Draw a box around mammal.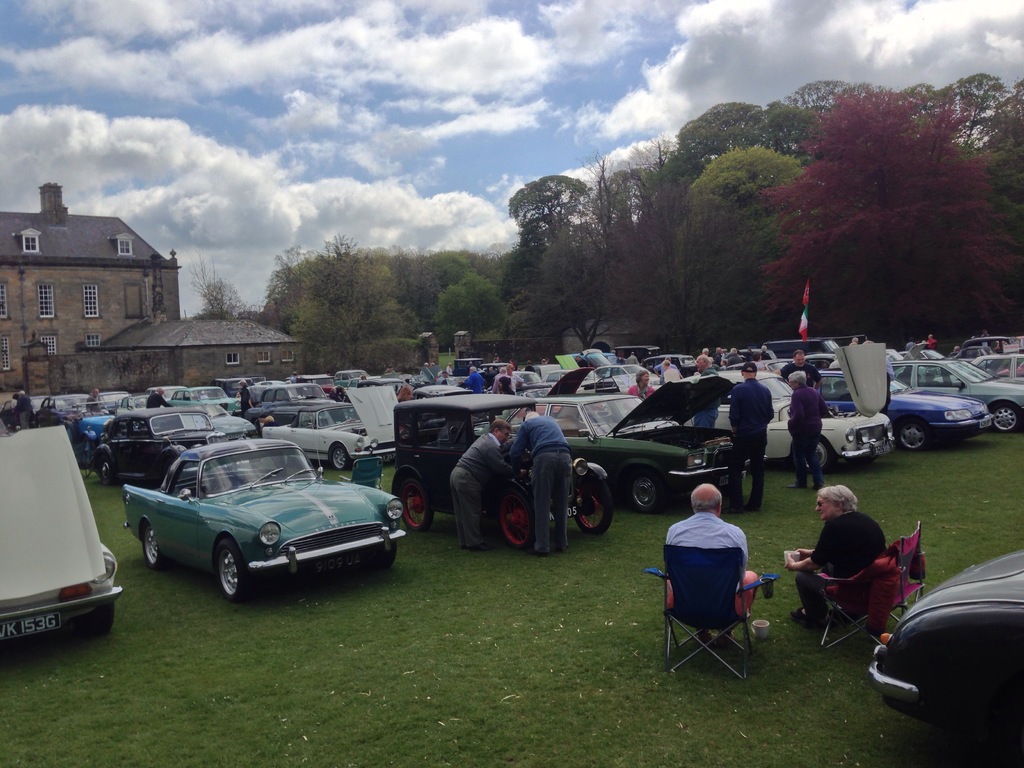
box=[851, 340, 857, 344].
